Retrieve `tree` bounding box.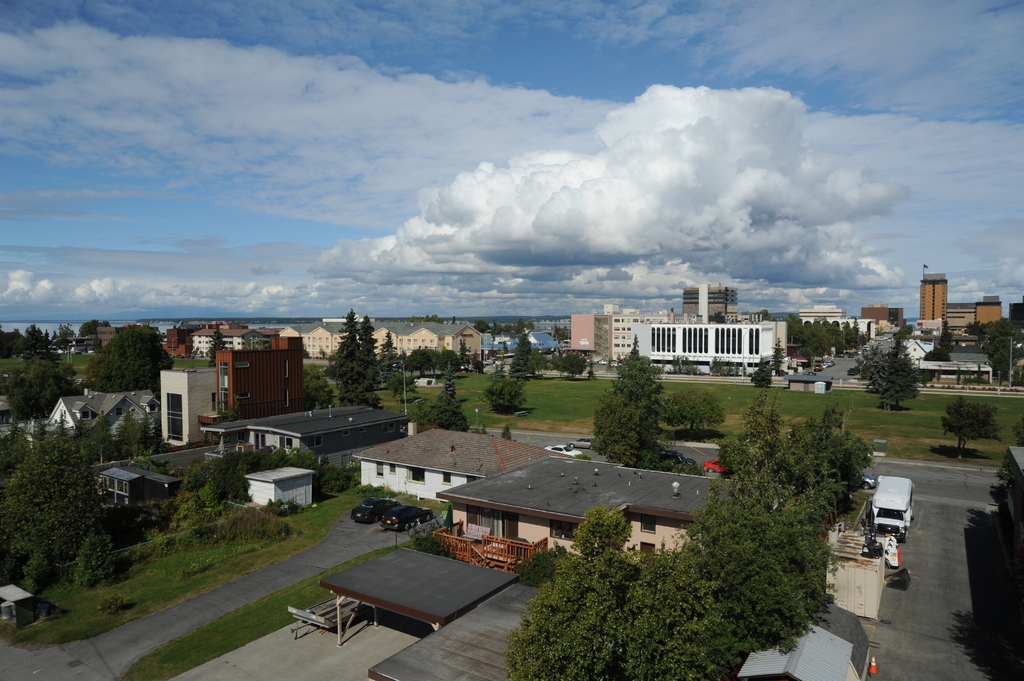
Bounding box: region(657, 392, 727, 440).
